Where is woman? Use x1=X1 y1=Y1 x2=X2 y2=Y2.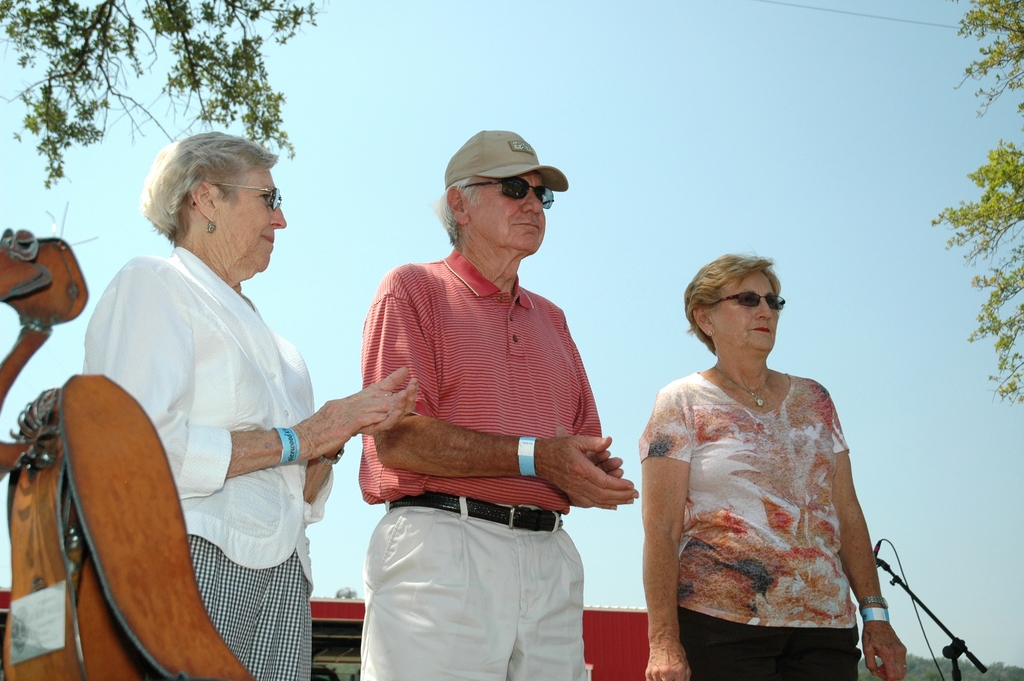
x1=77 y1=124 x2=421 y2=680.
